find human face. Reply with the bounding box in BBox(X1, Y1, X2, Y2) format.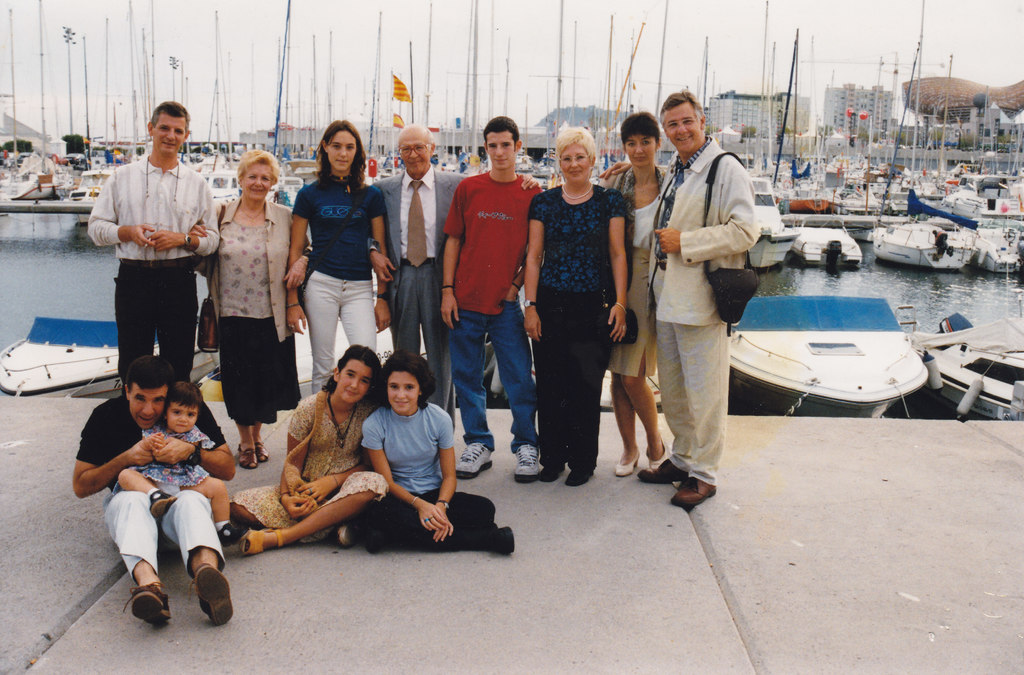
BBox(340, 360, 368, 403).
